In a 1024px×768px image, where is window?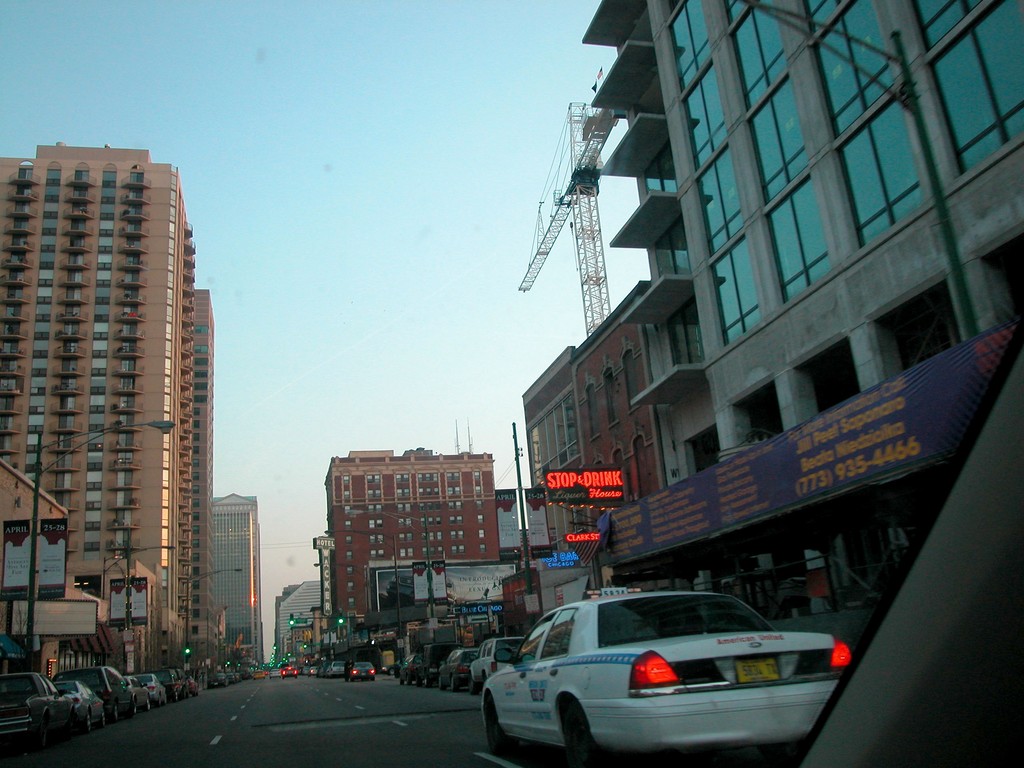
[x1=193, y1=325, x2=209, y2=336].
